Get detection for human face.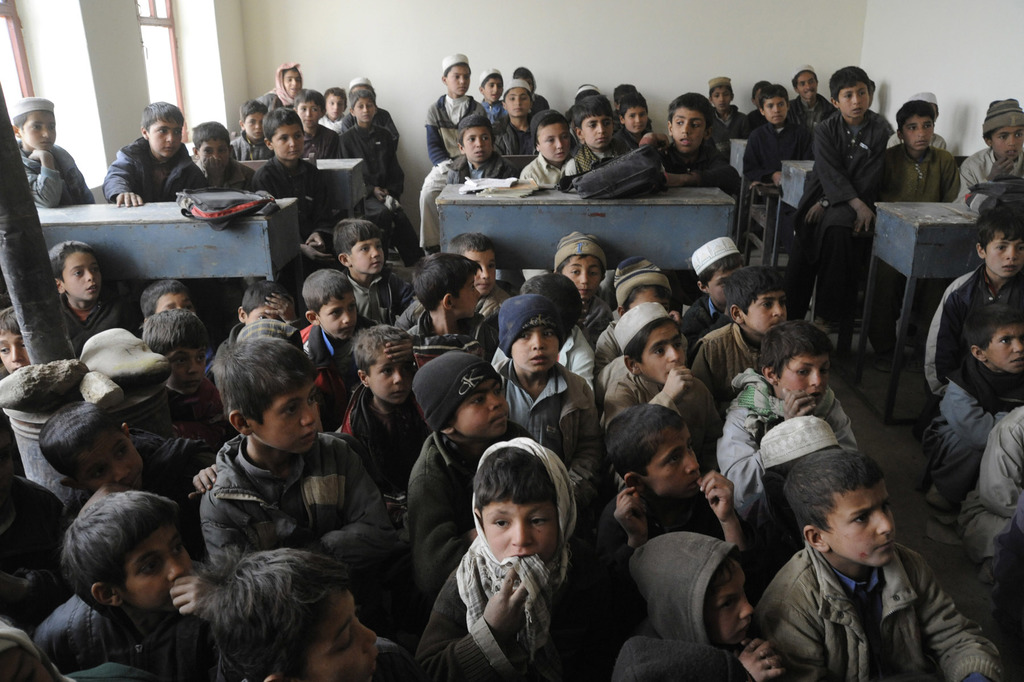
Detection: select_region(839, 82, 865, 119).
